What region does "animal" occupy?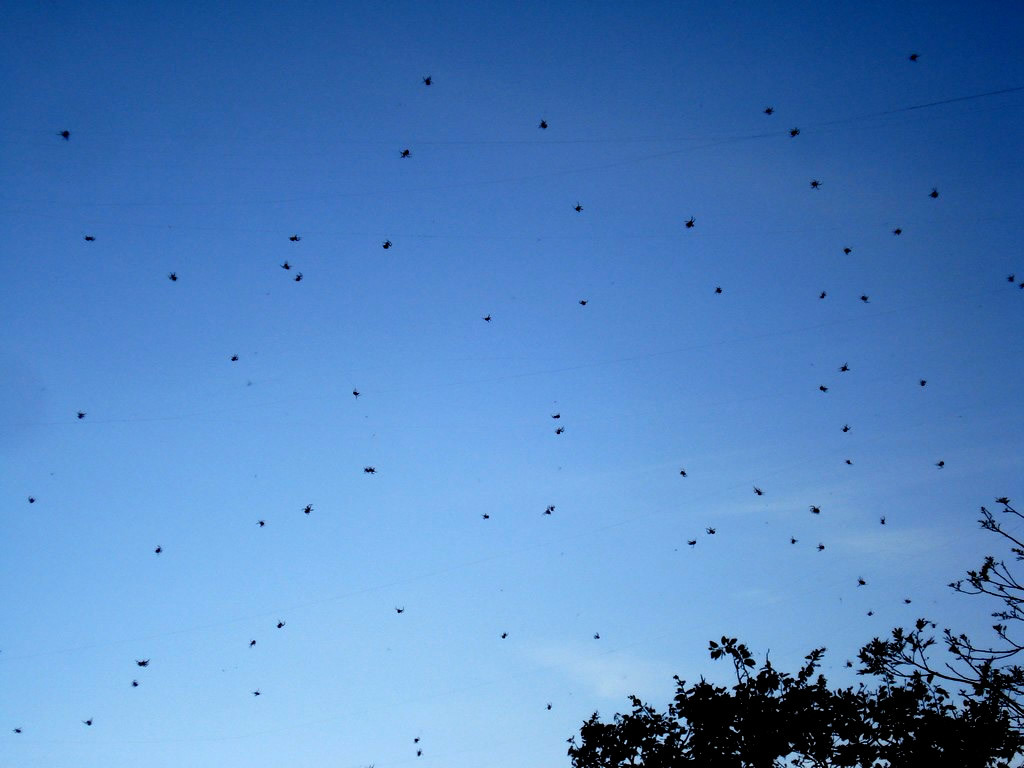
l=814, t=182, r=822, b=190.
